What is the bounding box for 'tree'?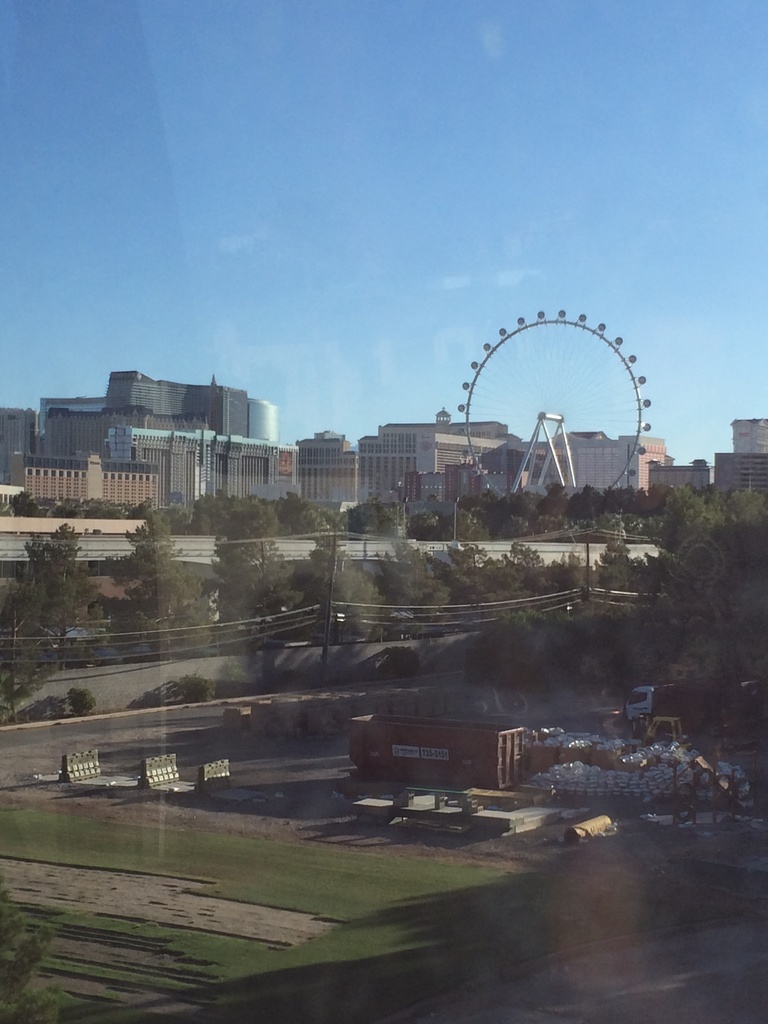
[x1=374, y1=520, x2=450, y2=639].
